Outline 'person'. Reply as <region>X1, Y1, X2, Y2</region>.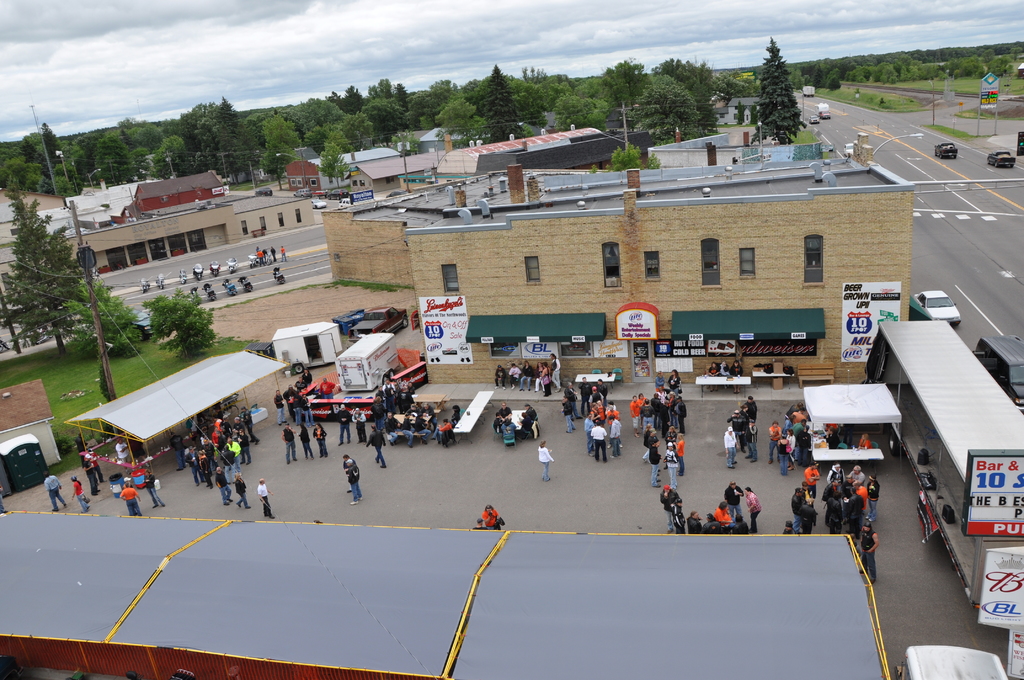
<region>494, 414, 500, 434</region>.
